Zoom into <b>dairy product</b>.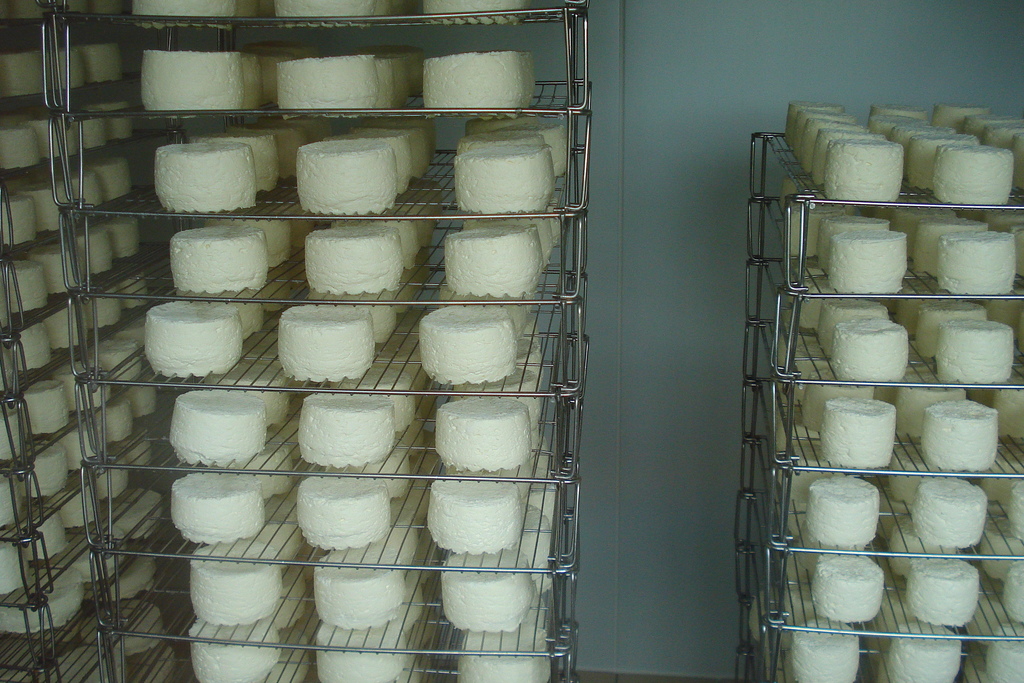
Zoom target: pyautogui.locateOnScreen(876, 100, 1016, 211).
